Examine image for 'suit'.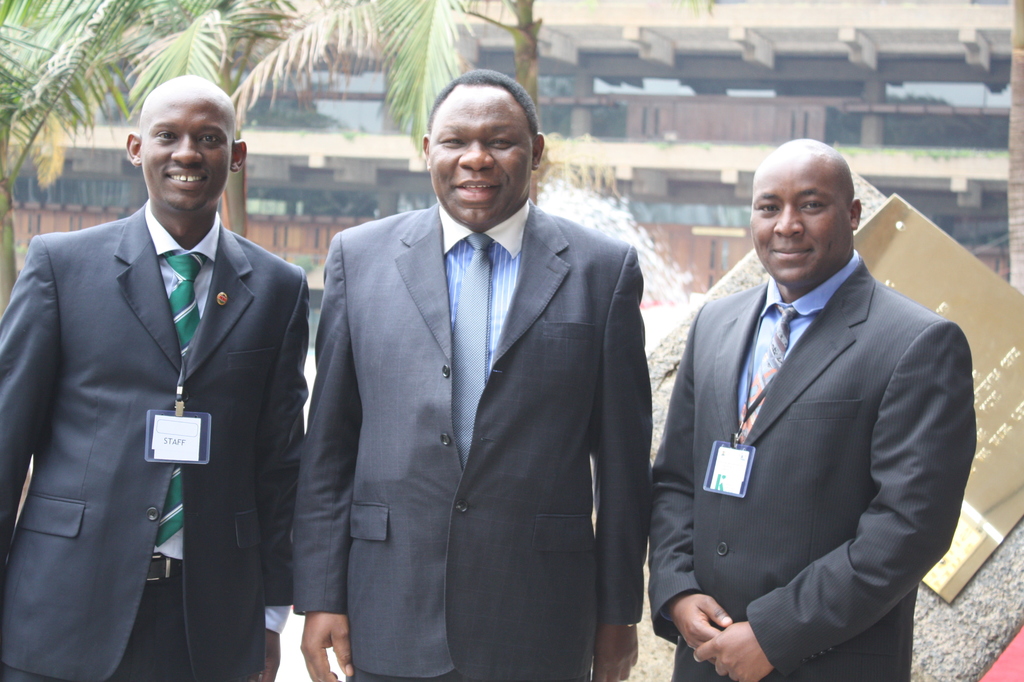
Examination result: box=[291, 199, 654, 681].
